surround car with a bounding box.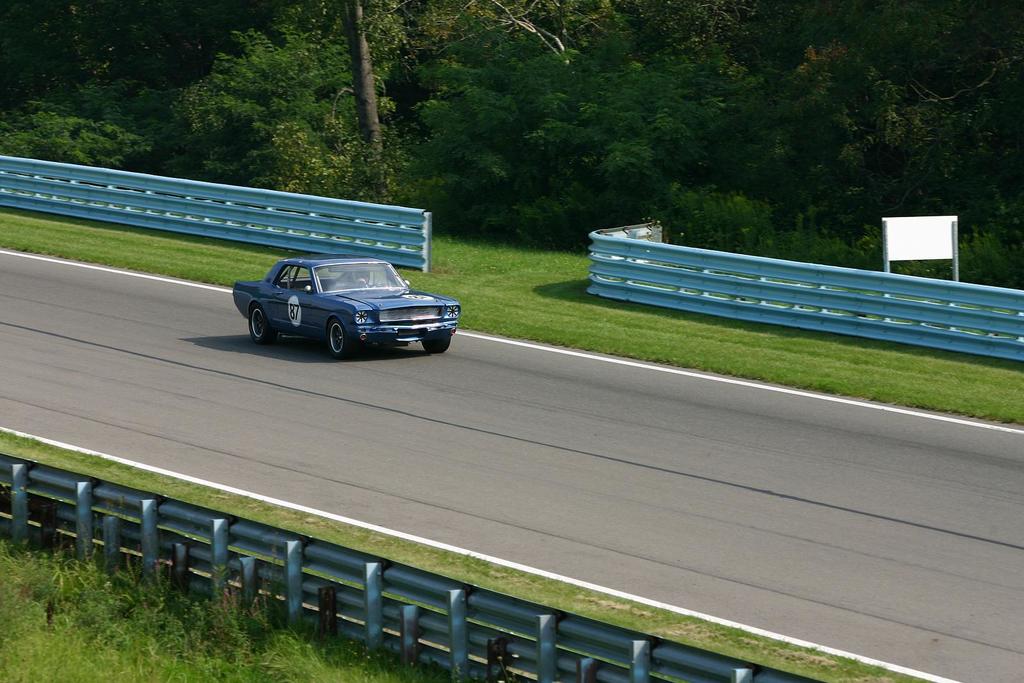
<region>236, 254, 458, 364</region>.
